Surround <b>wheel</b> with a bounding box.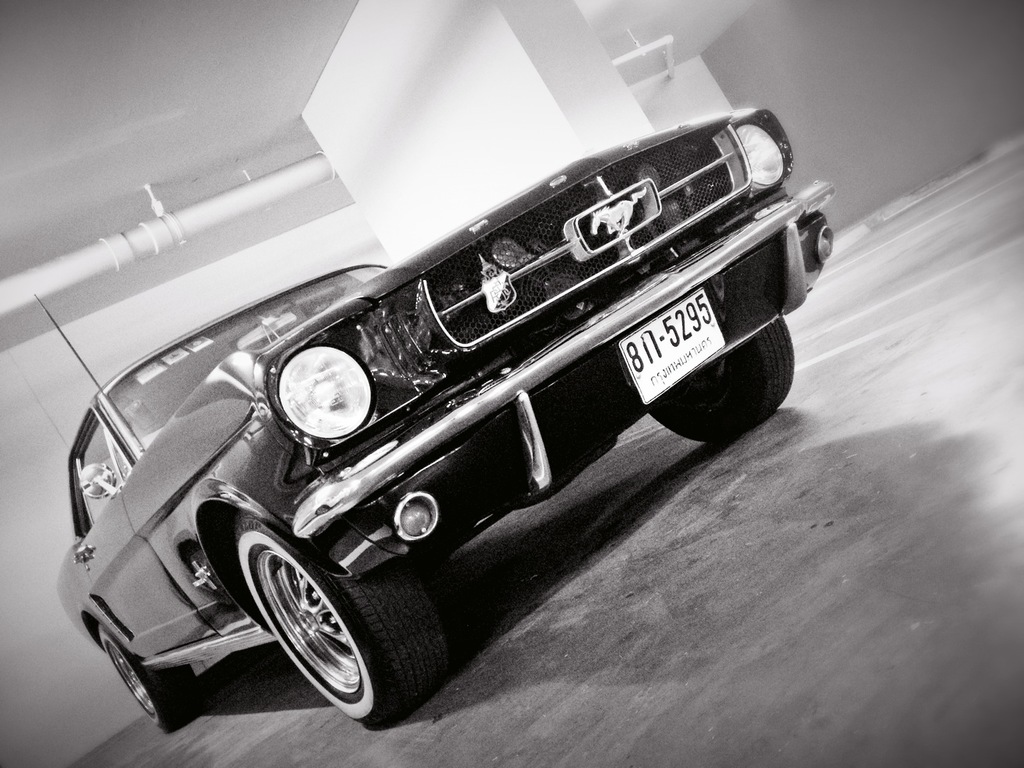
bbox=[220, 526, 389, 715].
